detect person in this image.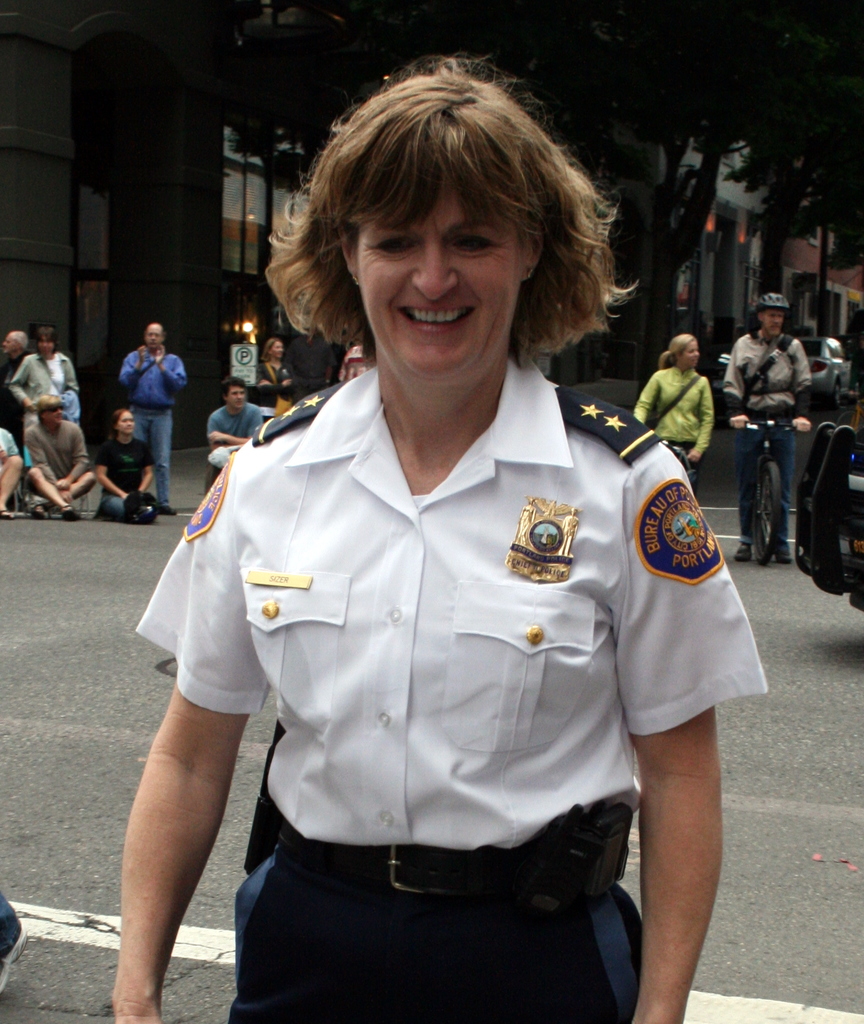
Detection: box=[632, 333, 711, 472].
